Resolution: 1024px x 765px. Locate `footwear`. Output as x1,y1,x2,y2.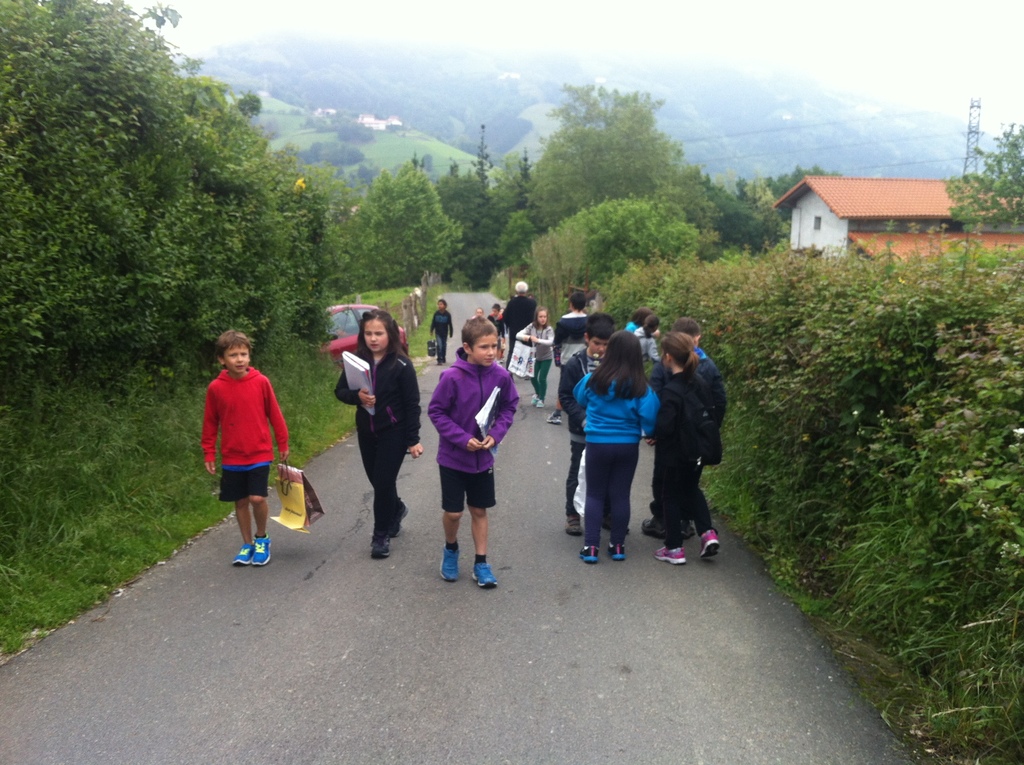
547,415,564,426.
